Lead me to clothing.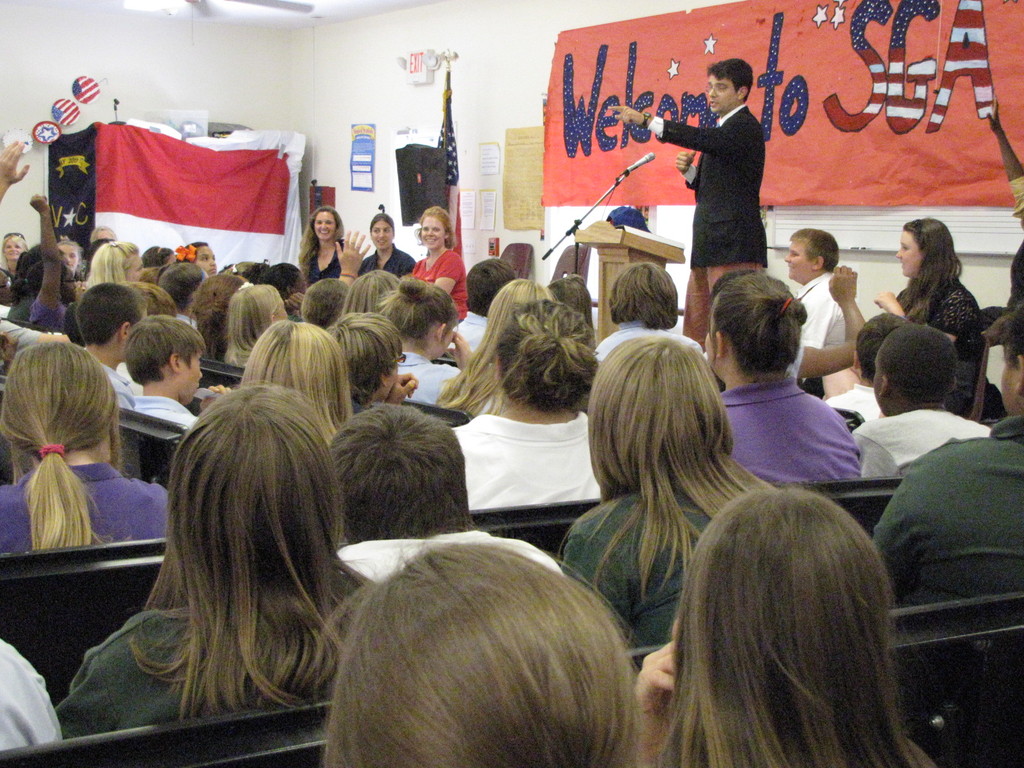
Lead to rect(595, 316, 701, 363).
